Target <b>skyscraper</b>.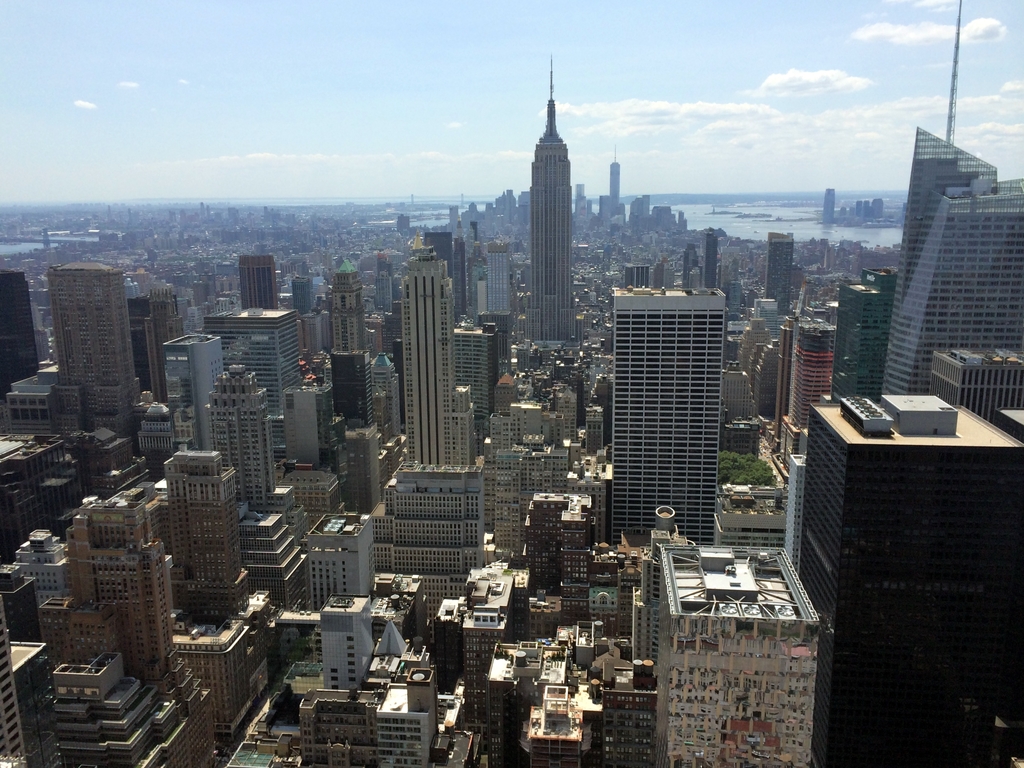
Target region: 327:280:371:432.
